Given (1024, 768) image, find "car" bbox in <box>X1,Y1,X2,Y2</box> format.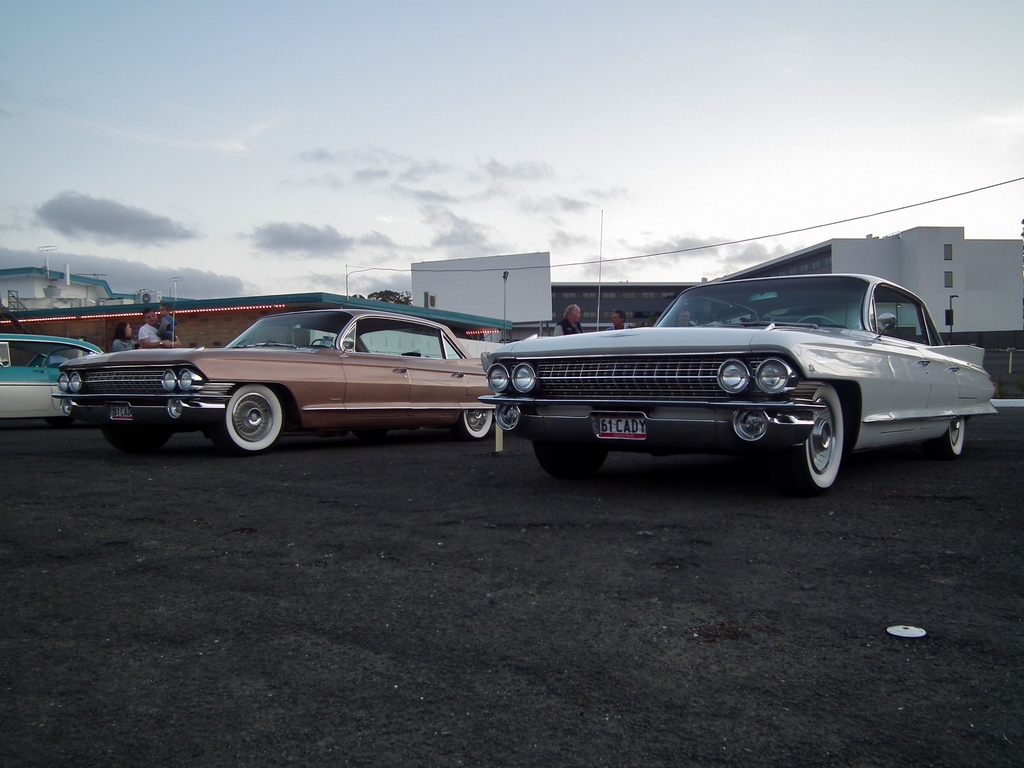
<box>0,336,104,415</box>.
